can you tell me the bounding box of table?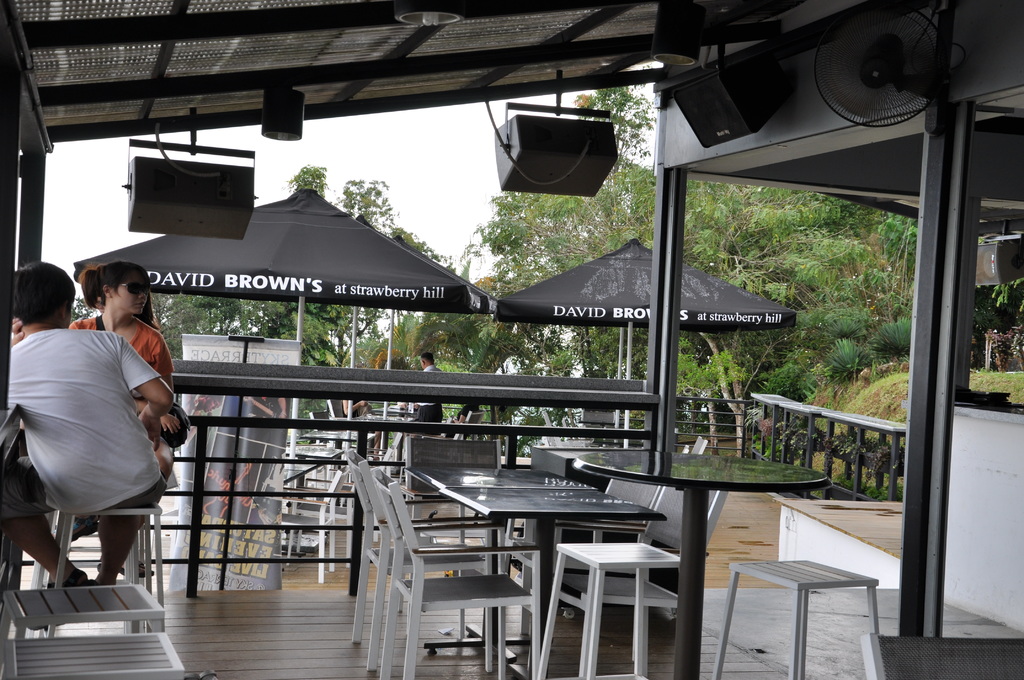
[572, 449, 836, 679].
